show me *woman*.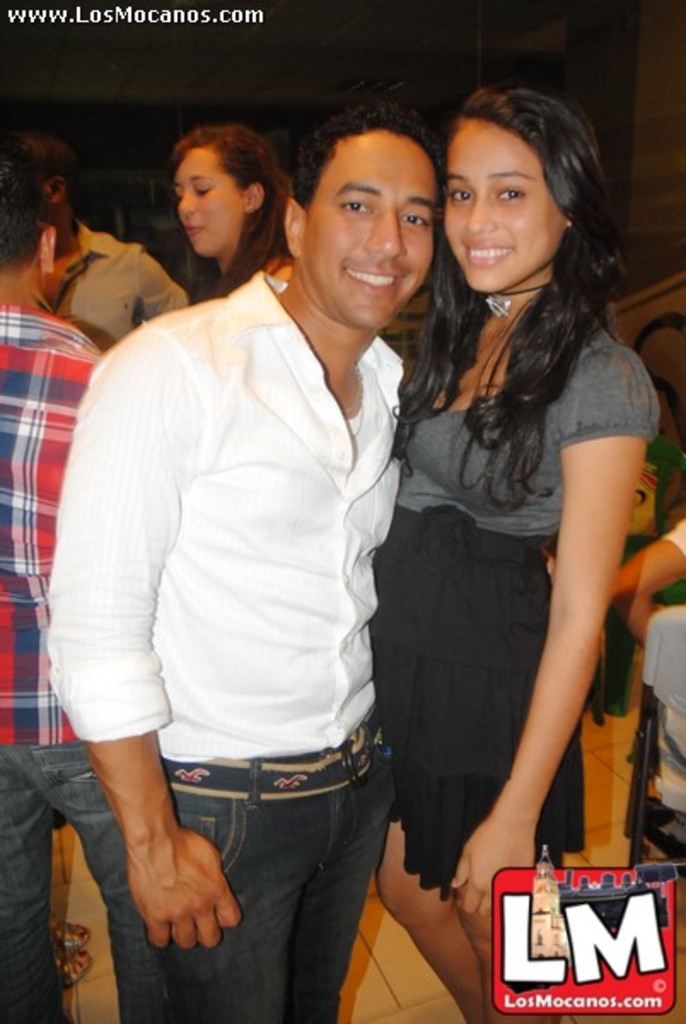
*woman* is here: BBox(164, 123, 314, 319).
